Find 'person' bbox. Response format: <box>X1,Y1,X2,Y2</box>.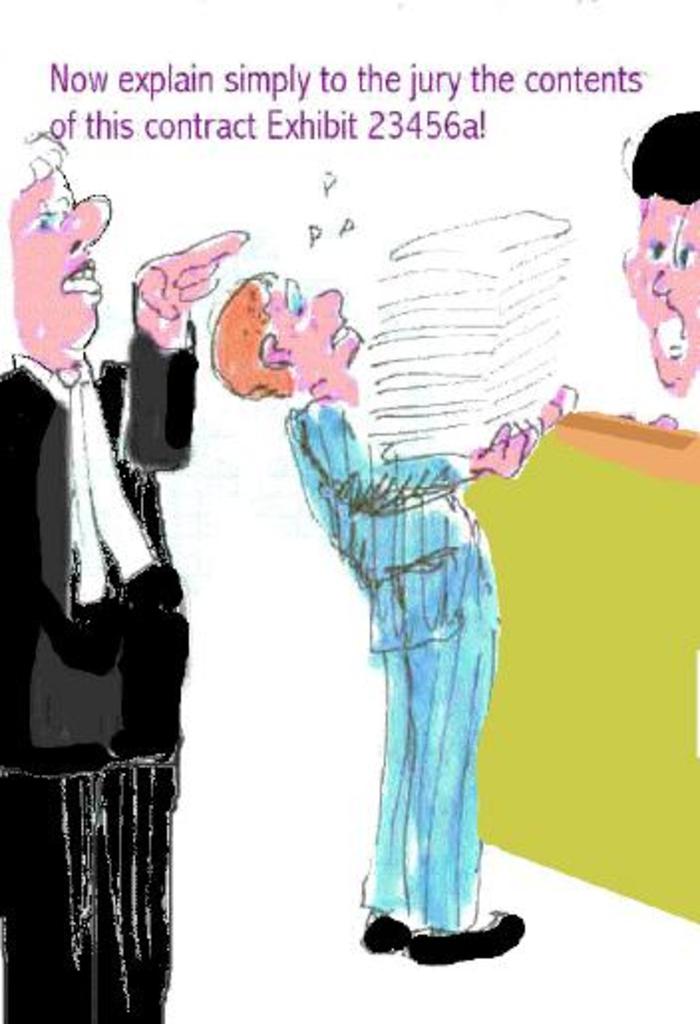
<box>618,107,698,400</box>.
